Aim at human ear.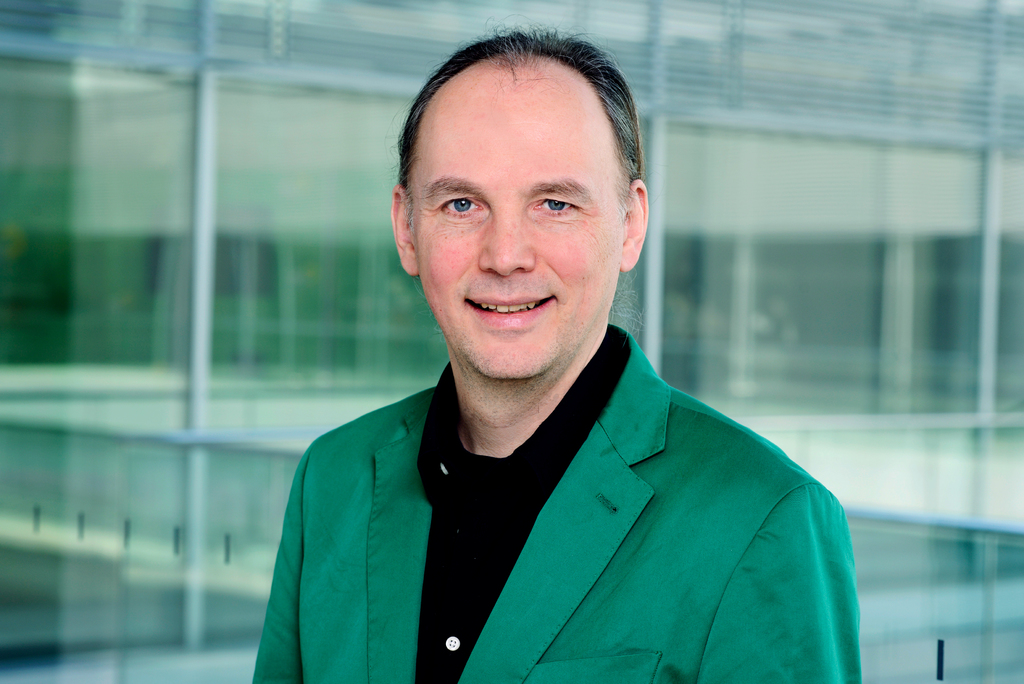
Aimed at Rect(391, 179, 416, 281).
